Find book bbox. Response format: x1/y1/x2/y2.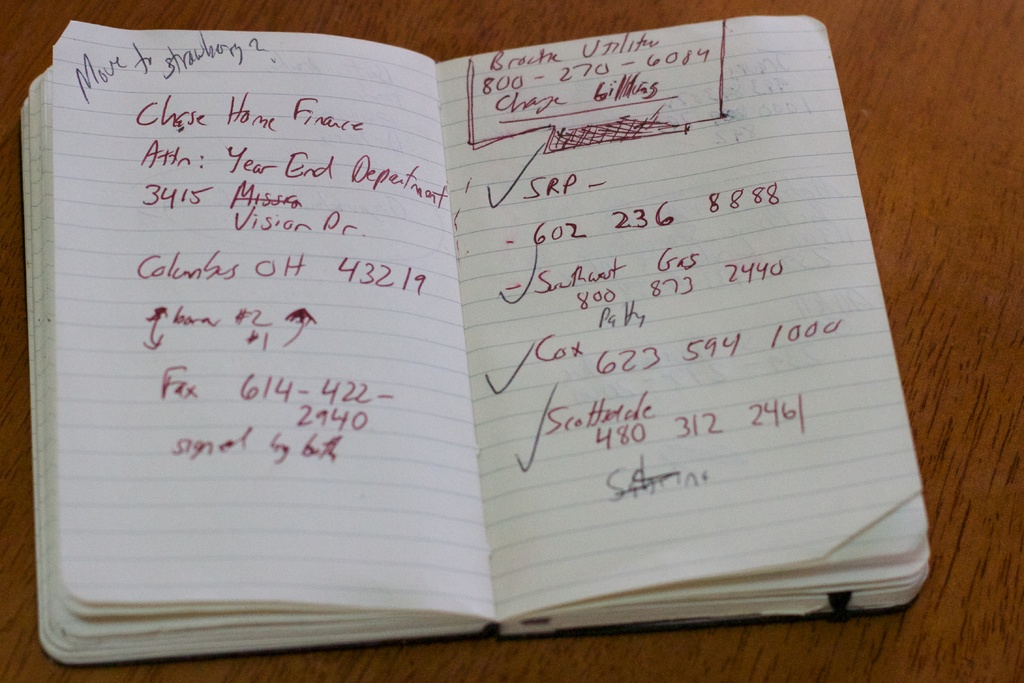
36/23/935/666.
